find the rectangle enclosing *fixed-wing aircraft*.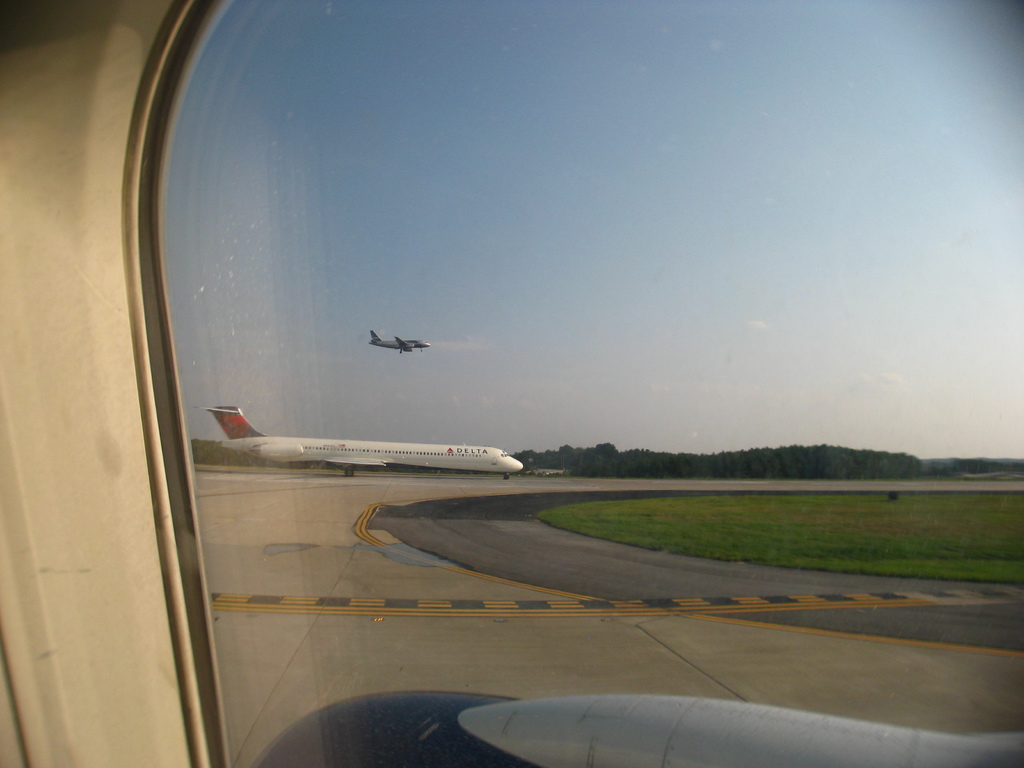
bbox=(366, 330, 435, 356).
